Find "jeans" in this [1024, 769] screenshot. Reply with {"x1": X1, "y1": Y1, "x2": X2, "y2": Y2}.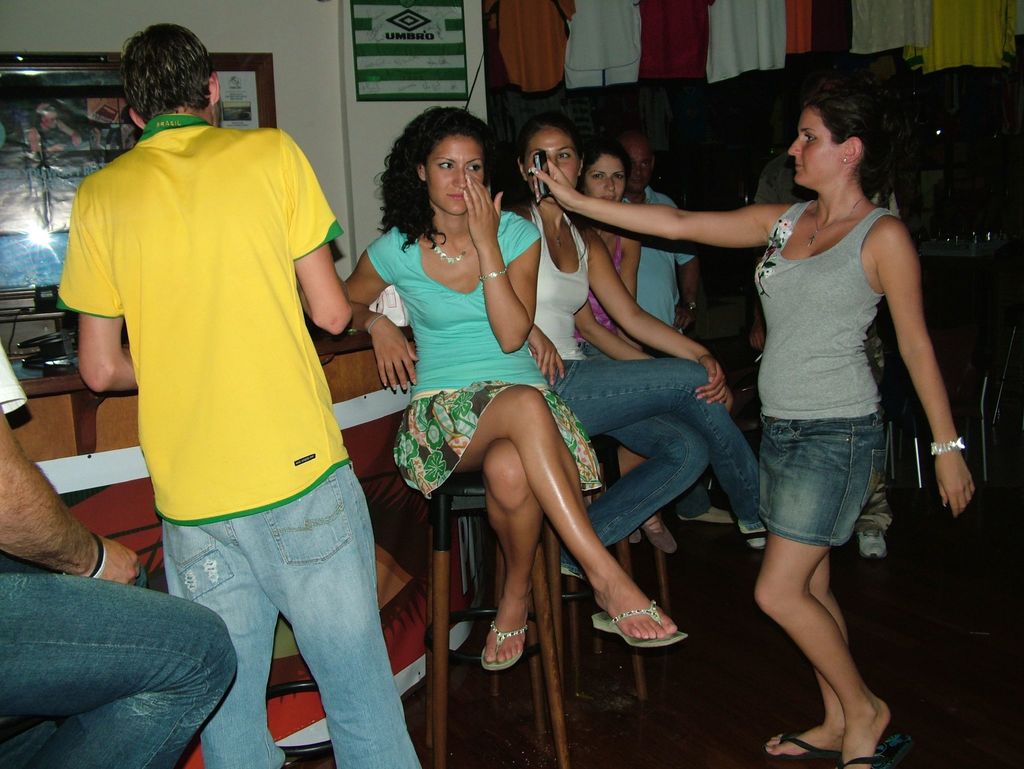
{"x1": 161, "y1": 452, "x2": 422, "y2": 767}.
